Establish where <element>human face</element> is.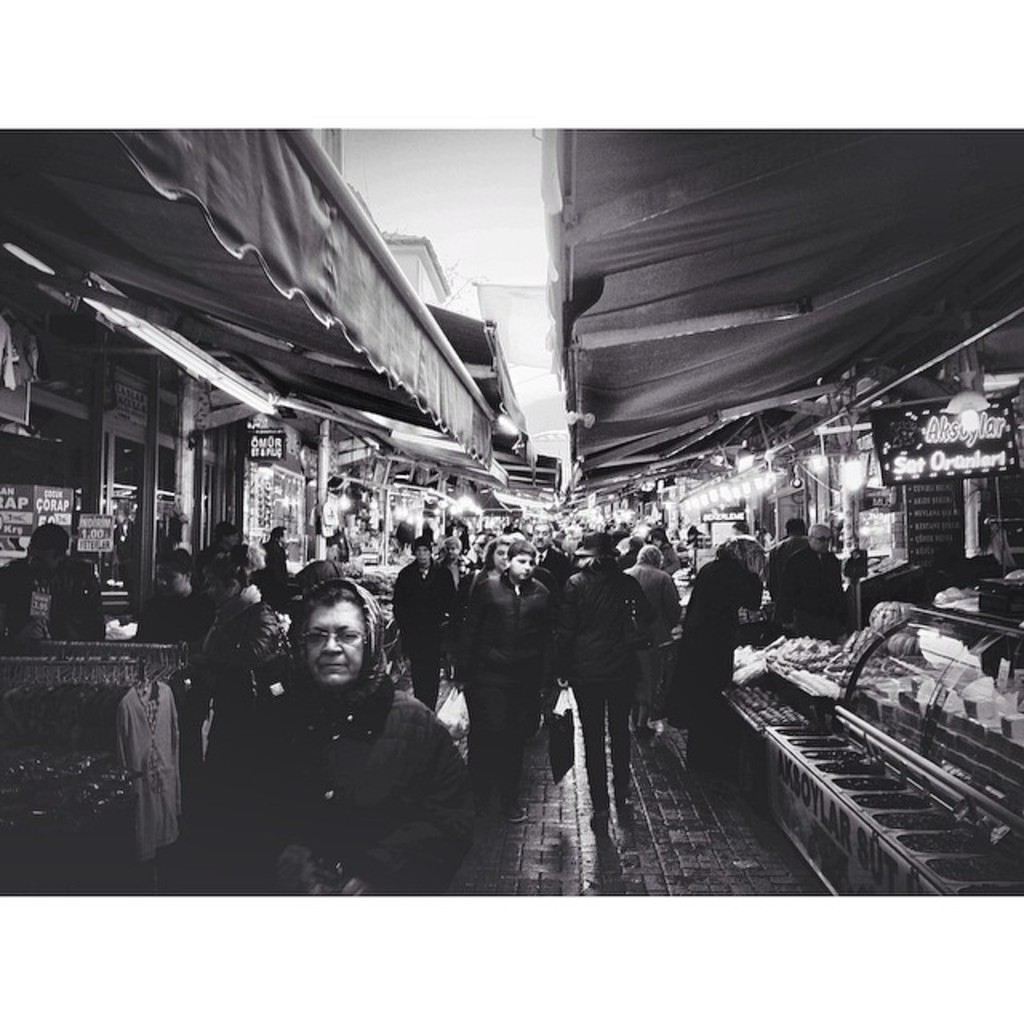
Established at box=[304, 602, 366, 683].
